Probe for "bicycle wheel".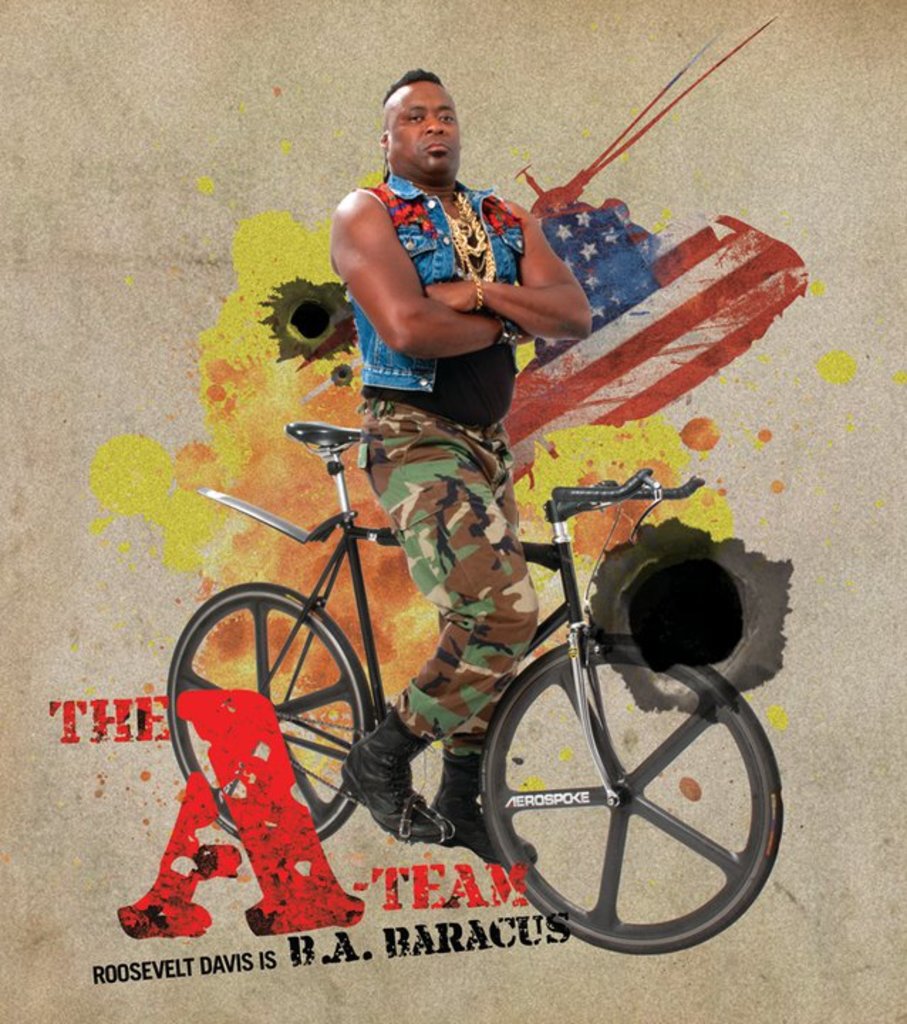
Probe result: l=472, t=636, r=783, b=960.
